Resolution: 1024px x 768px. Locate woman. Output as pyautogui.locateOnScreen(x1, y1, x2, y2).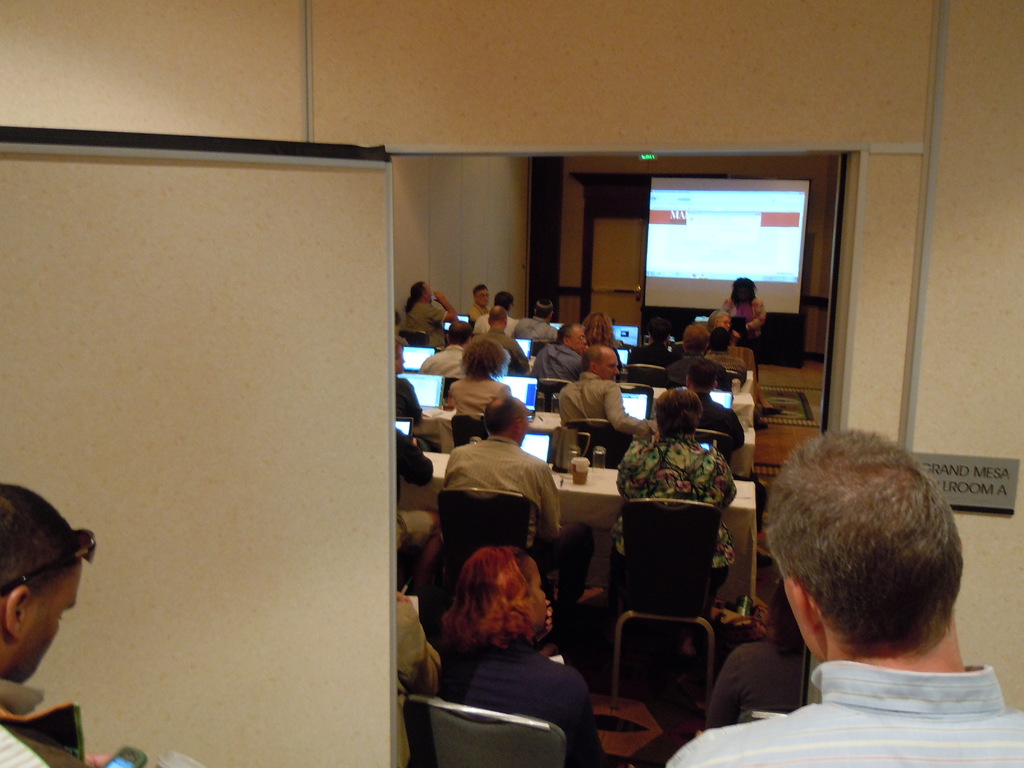
pyautogui.locateOnScreen(608, 381, 751, 679).
